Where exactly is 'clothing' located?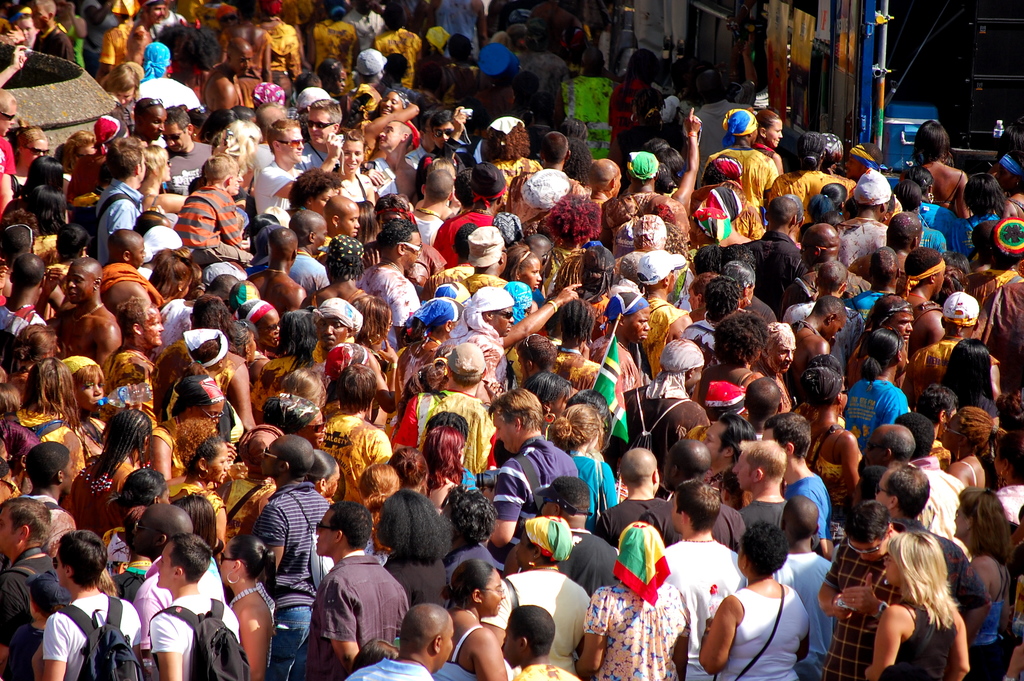
Its bounding box is x1=570, y1=448, x2=615, y2=532.
